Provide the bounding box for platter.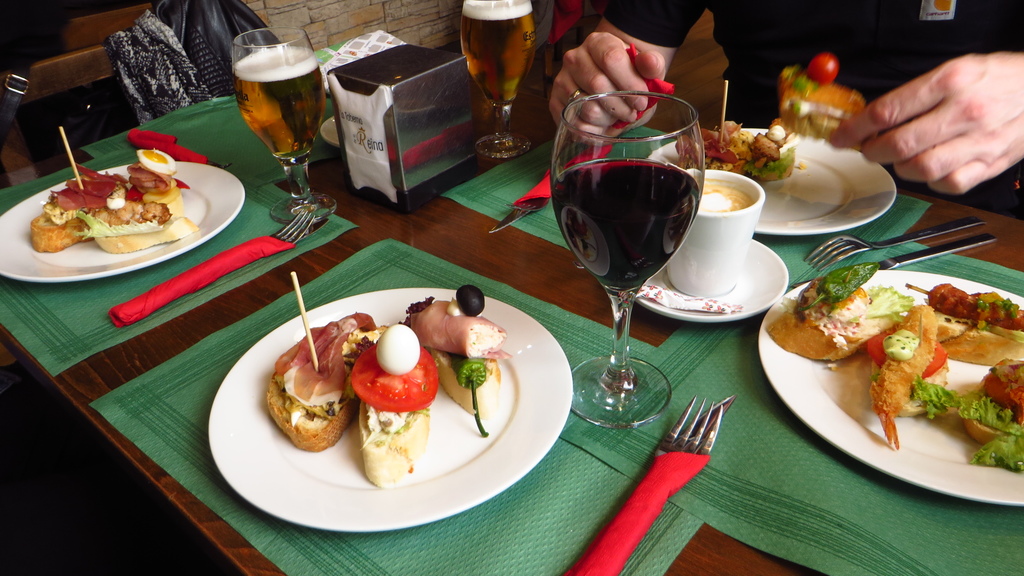
BBox(650, 127, 896, 236).
